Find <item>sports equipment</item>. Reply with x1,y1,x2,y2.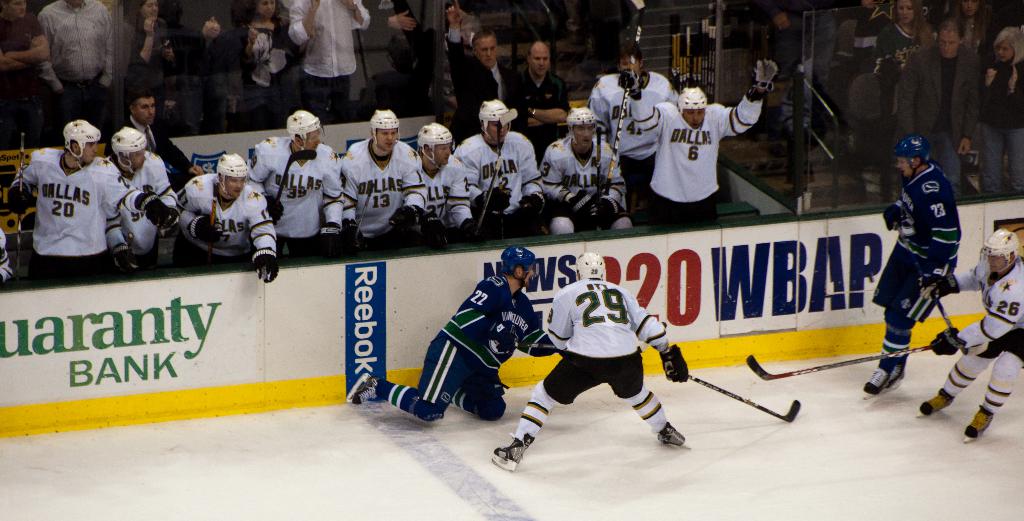
110,126,147,176.
